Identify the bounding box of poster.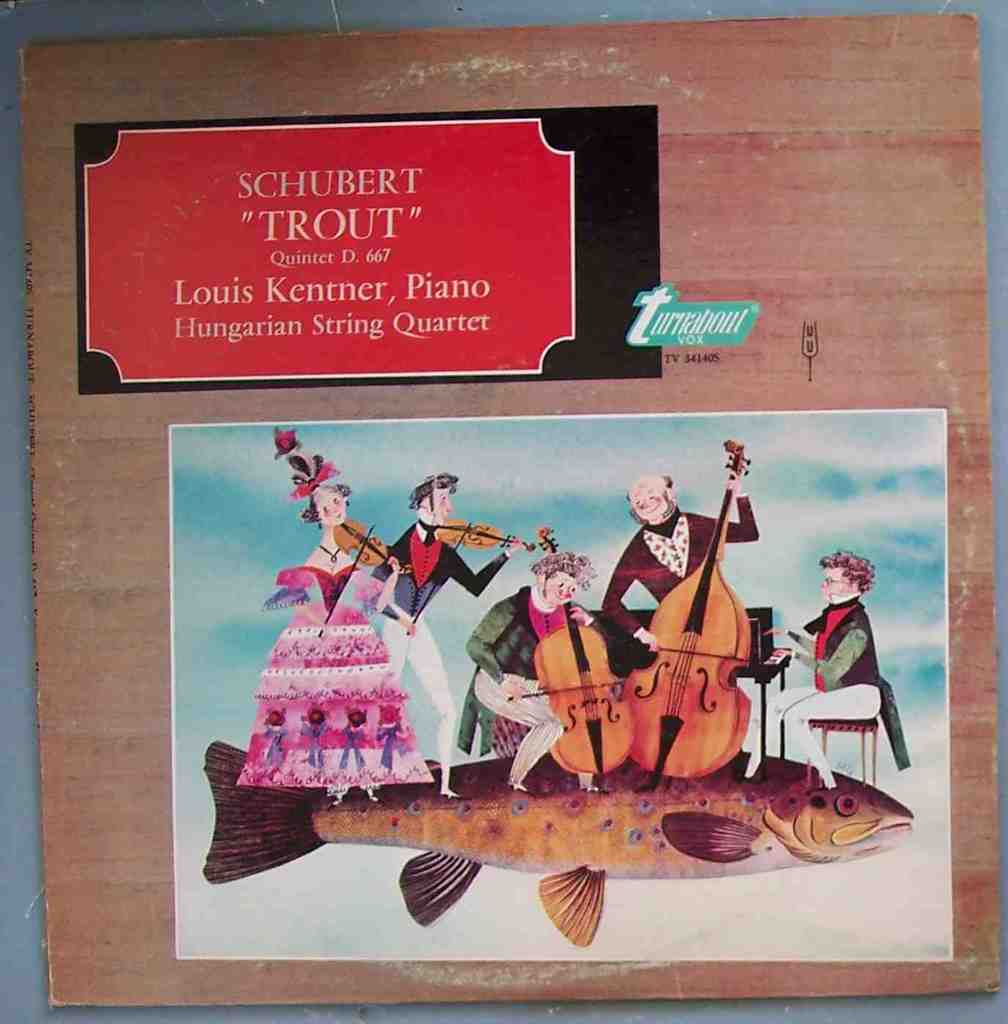
region(0, 0, 1007, 1023).
